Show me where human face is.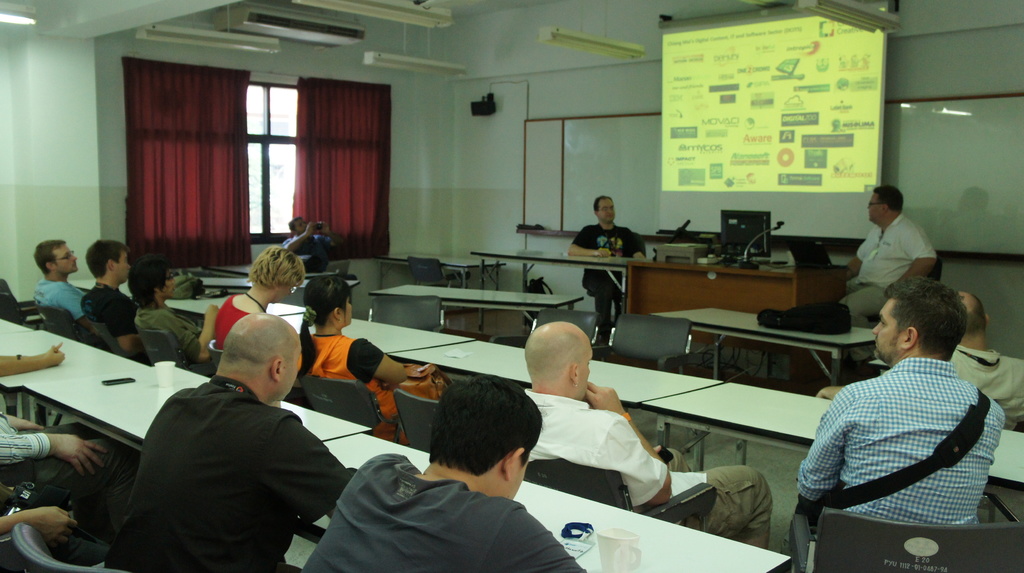
human face is at [282, 353, 300, 401].
